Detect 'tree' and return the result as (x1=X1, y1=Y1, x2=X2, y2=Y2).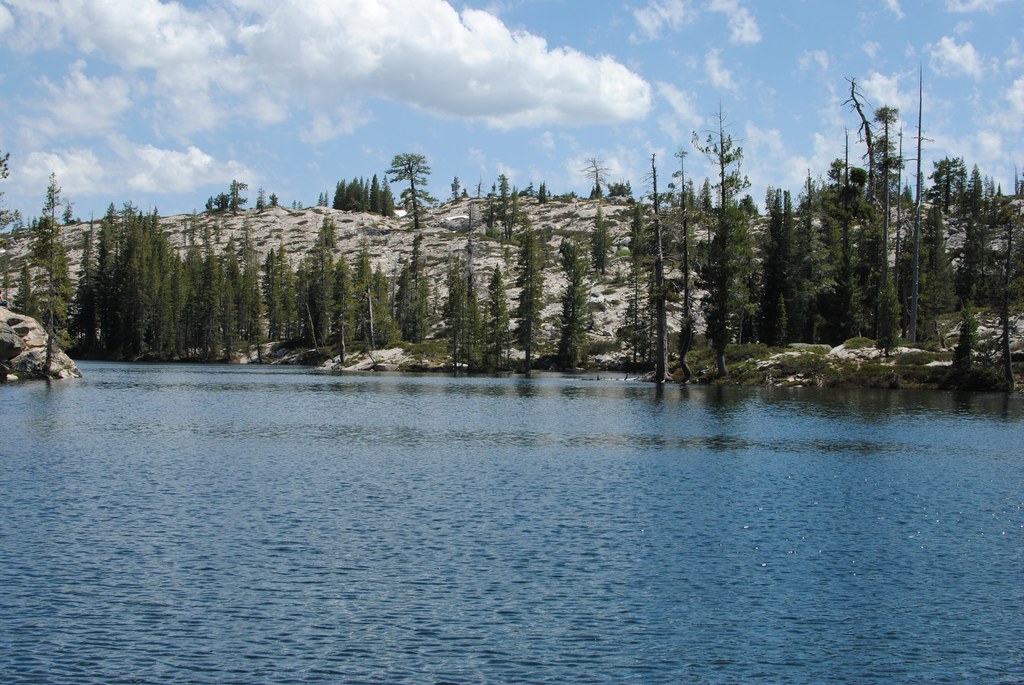
(x1=332, y1=241, x2=380, y2=340).
